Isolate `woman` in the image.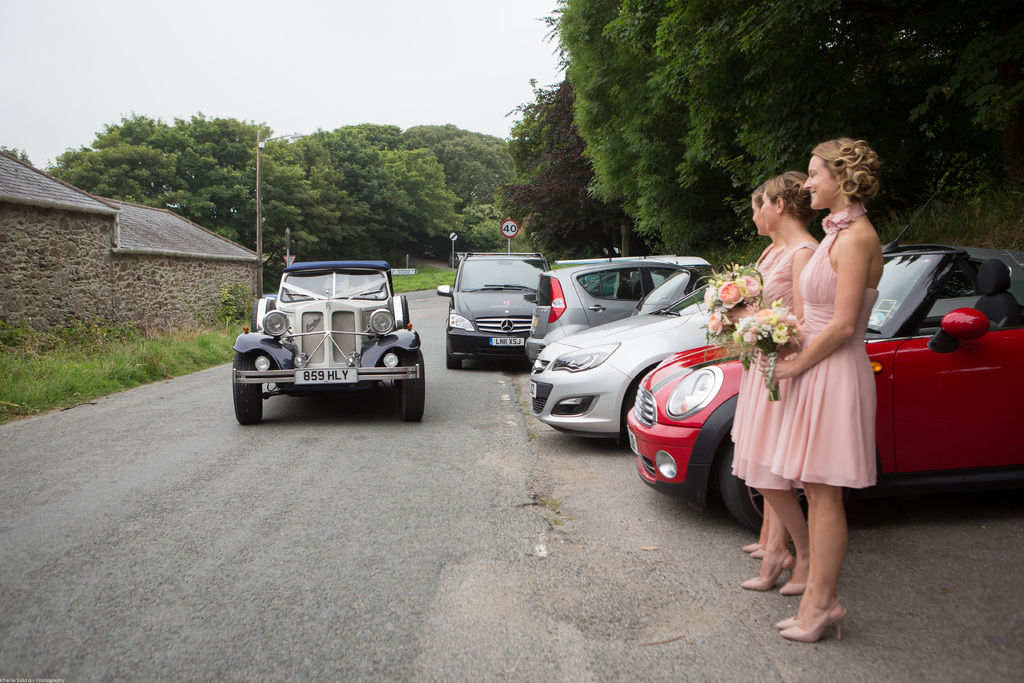
Isolated region: bbox(740, 171, 821, 597).
